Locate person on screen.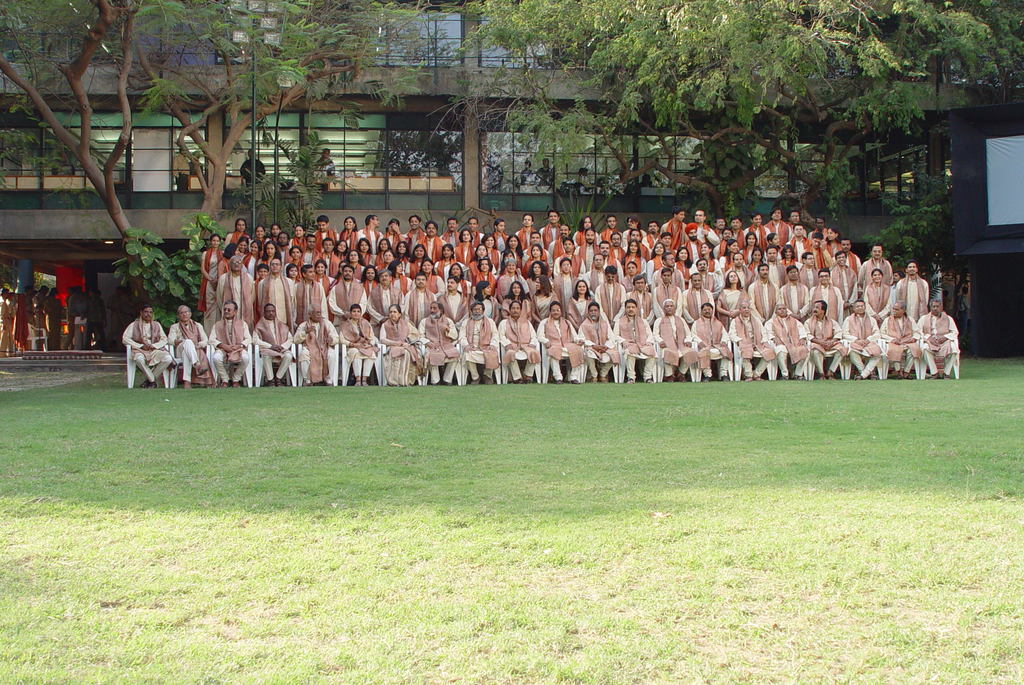
On screen at <region>917, 295, 951, 376</region>.
